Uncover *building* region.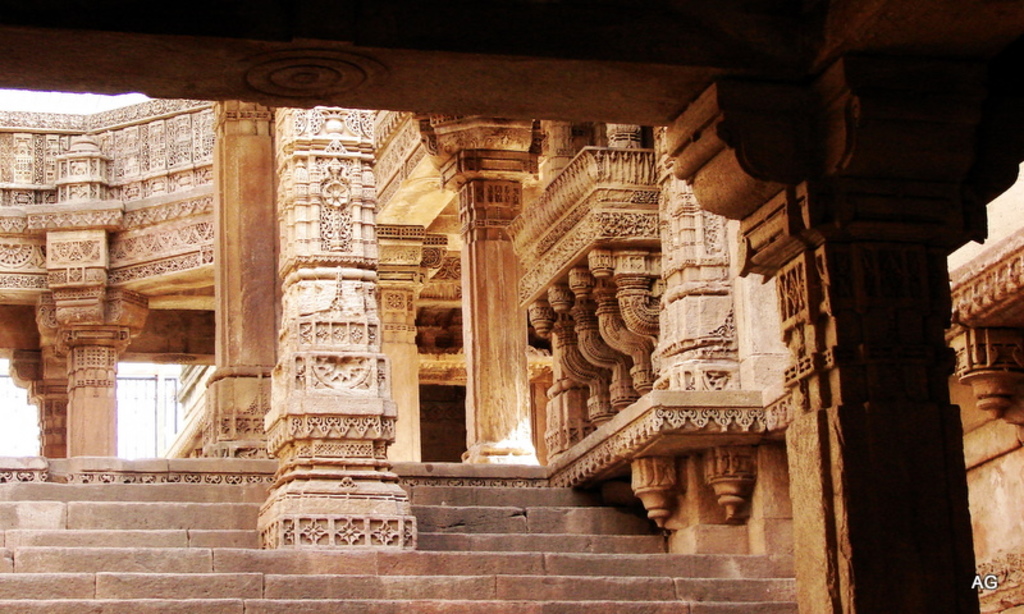
Uncovered: {"x1": 0, "y1": 0, "x2": 1023, "y2": 613}.
